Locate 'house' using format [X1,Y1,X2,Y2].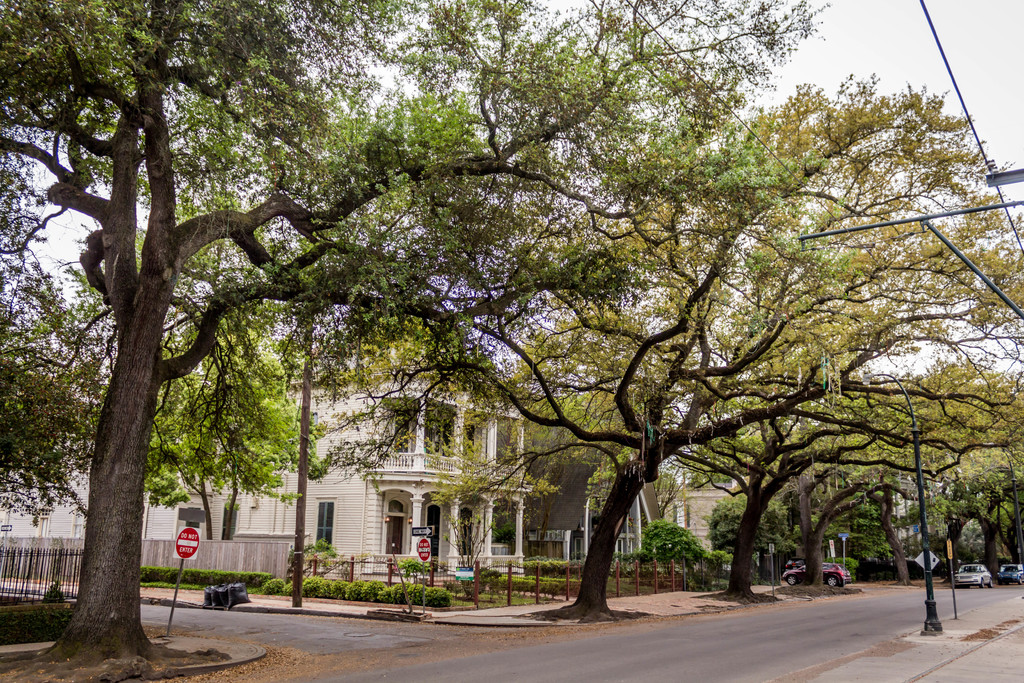
[0,452,89,584].
